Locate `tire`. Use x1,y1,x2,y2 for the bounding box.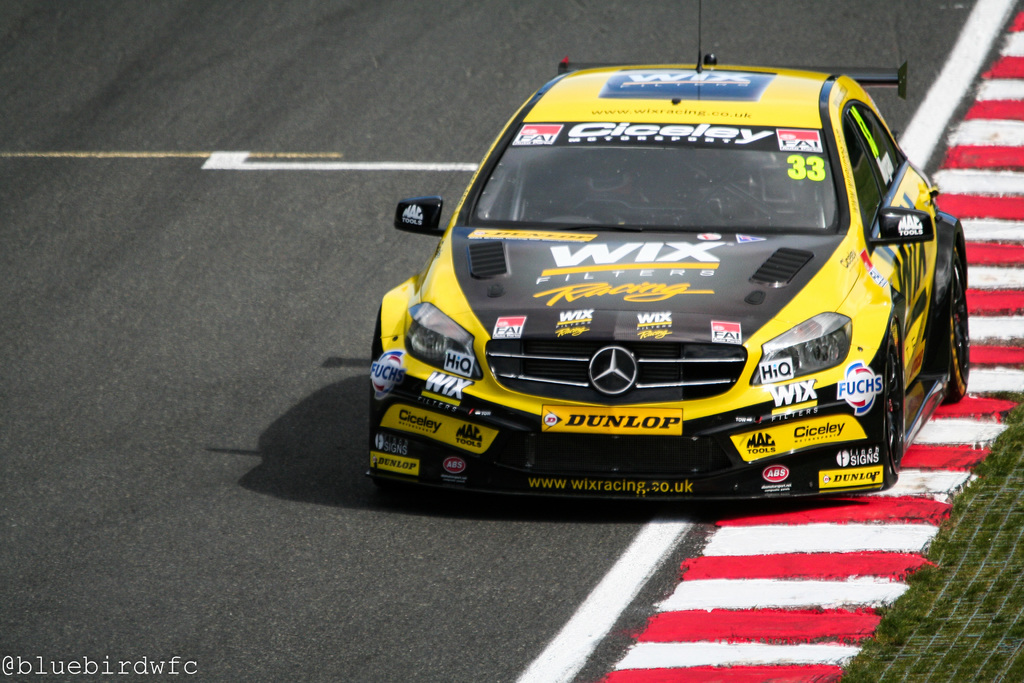
925,243,968,408.
